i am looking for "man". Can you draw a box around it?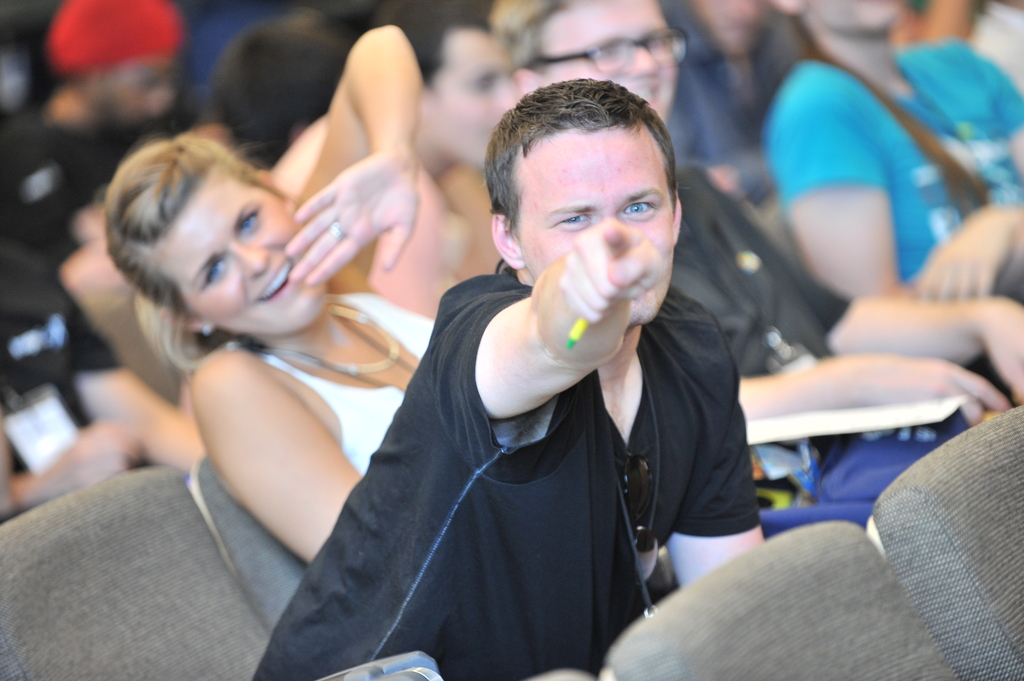
Sure, the bounding box is 246, 86, 787, 672.
